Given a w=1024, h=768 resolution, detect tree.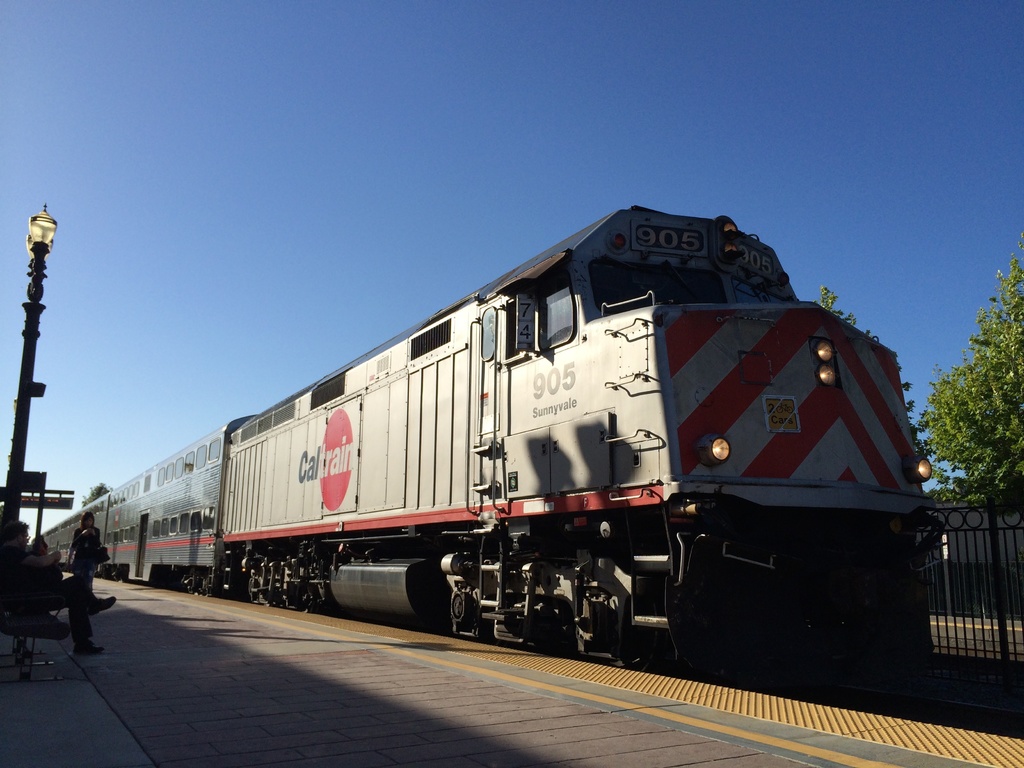
bbox=[819, 284, 885, 346].
